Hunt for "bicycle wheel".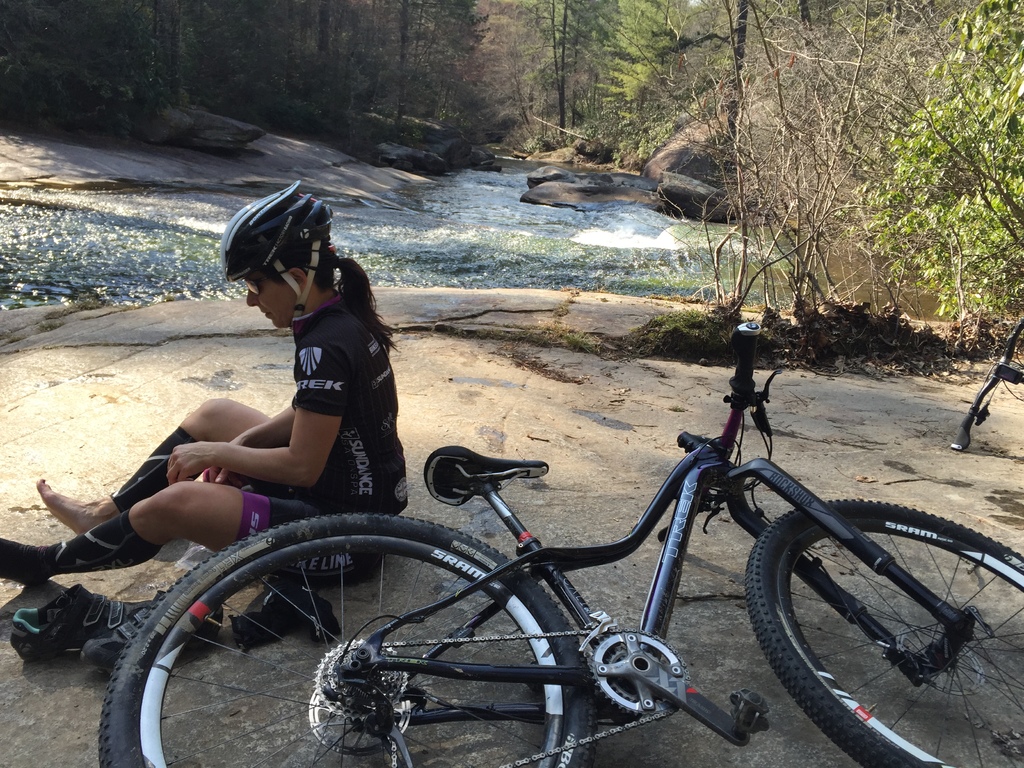
Hunted down at bbox=[747, 493, 1023, 767].
